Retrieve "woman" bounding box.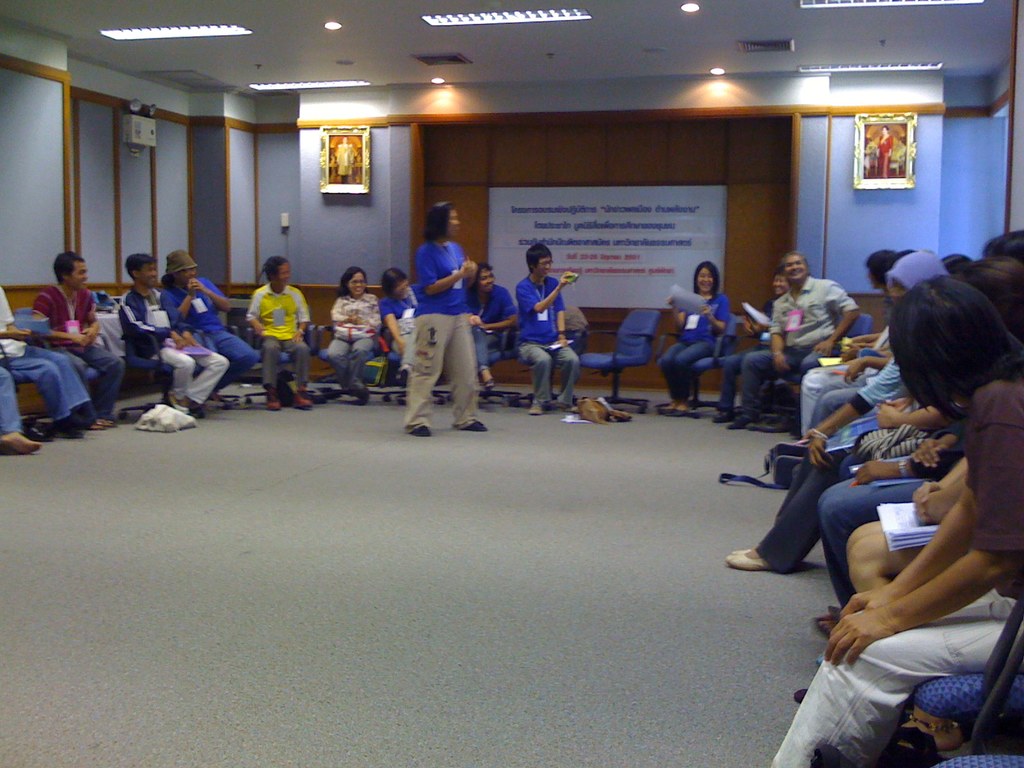
Bounding box: x1=877, y1=125, x2=895, y2=177.
